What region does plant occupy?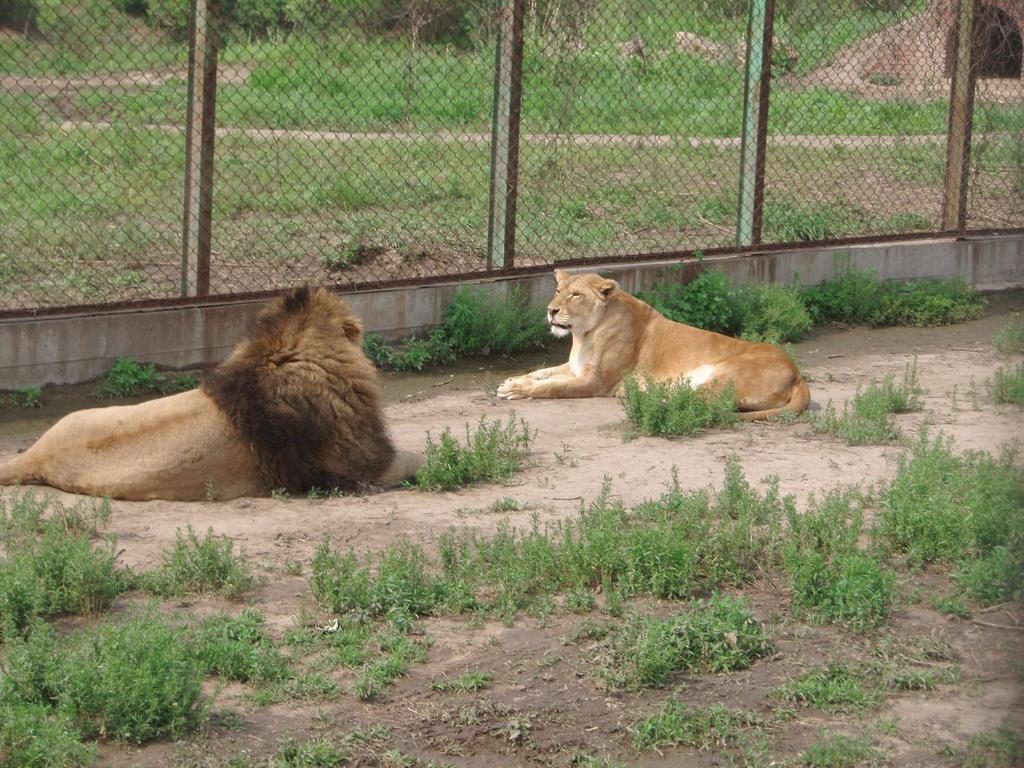
box(362, 639, 411, 691).
